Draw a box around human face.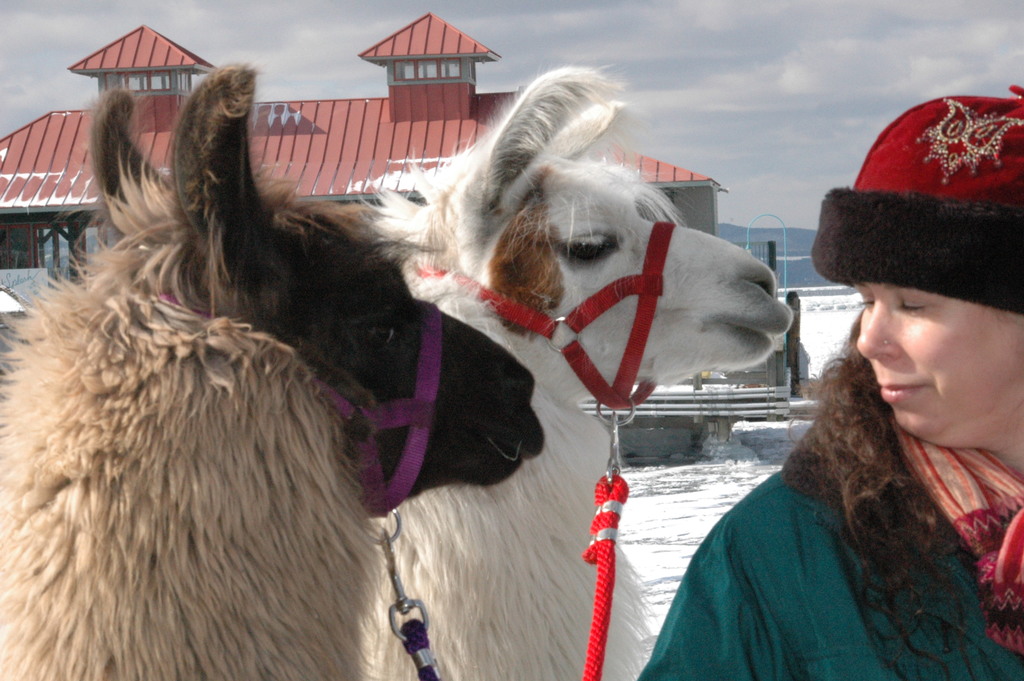
BBox(854, 242, 1012, 454).
